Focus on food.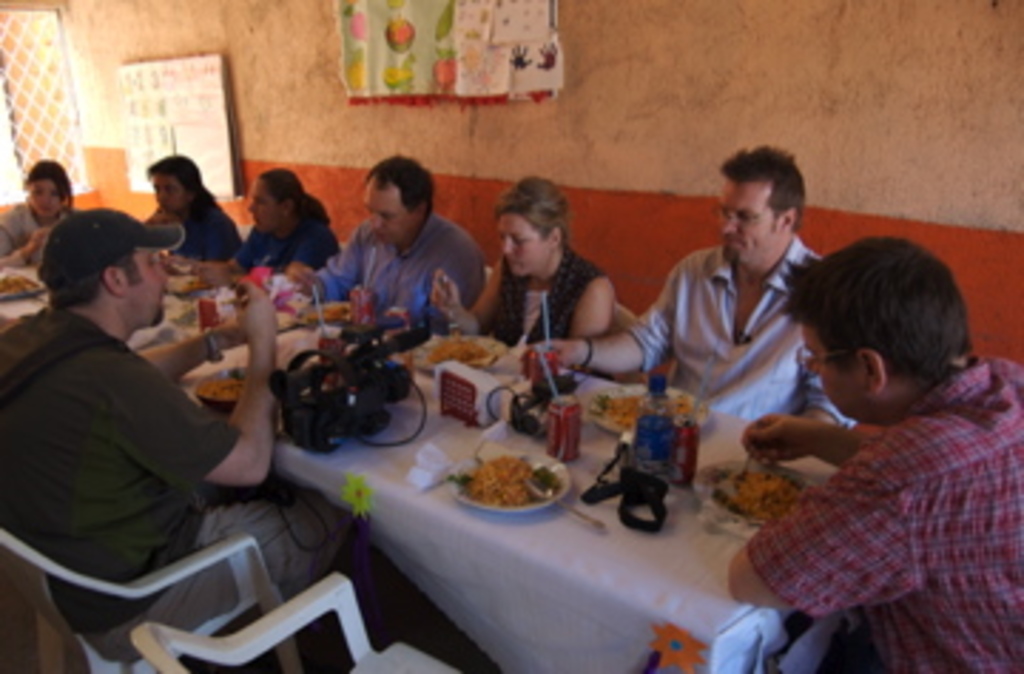
Focused at BBox(0, 270, 34, 301).
